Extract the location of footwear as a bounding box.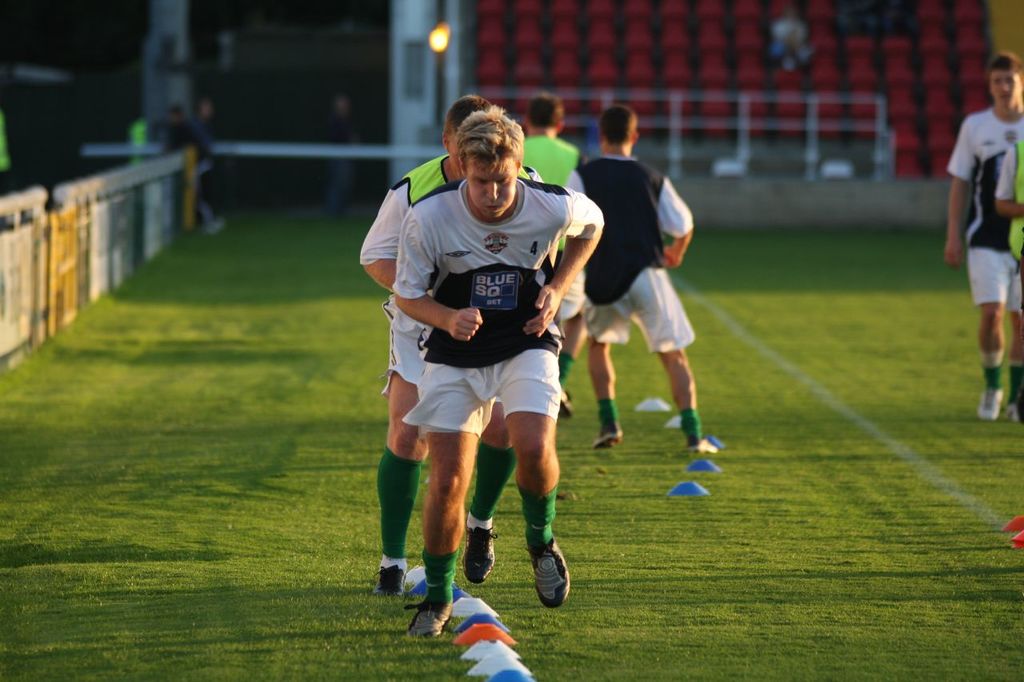
594,425,621,447.
